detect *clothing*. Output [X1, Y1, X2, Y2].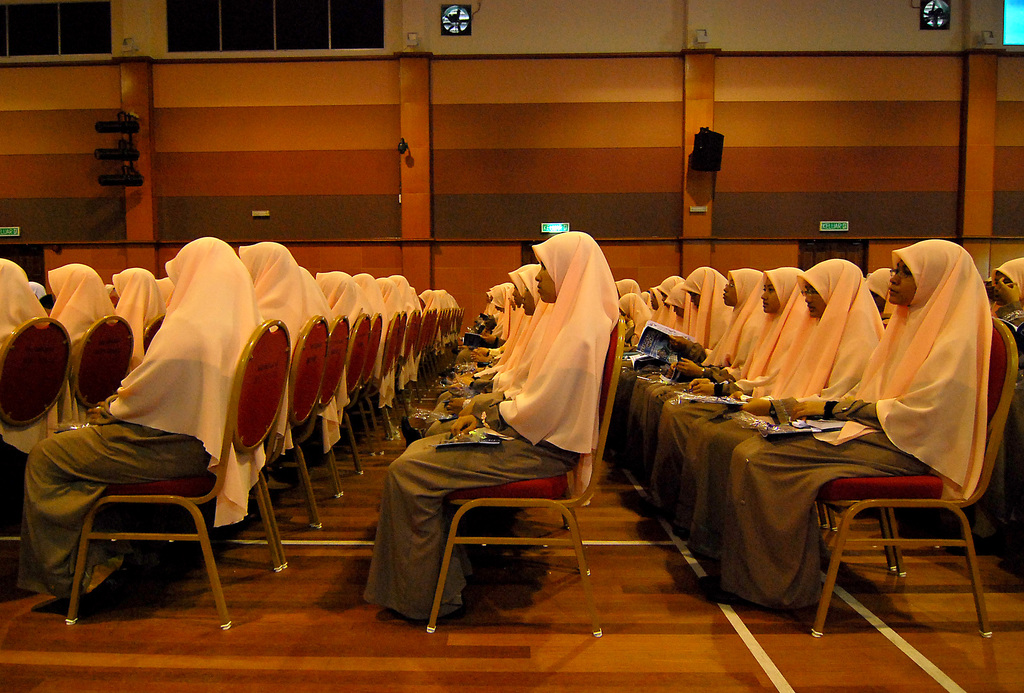
[659, 265, 806, 516].
